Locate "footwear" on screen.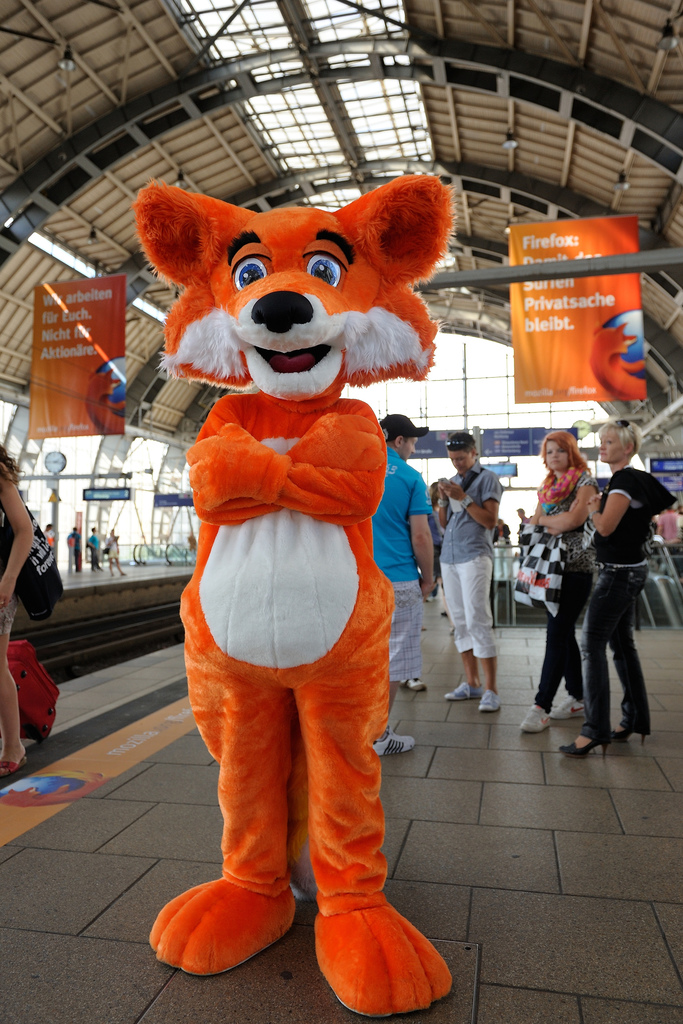
On screen at crop(0, 748, 29, 781).
